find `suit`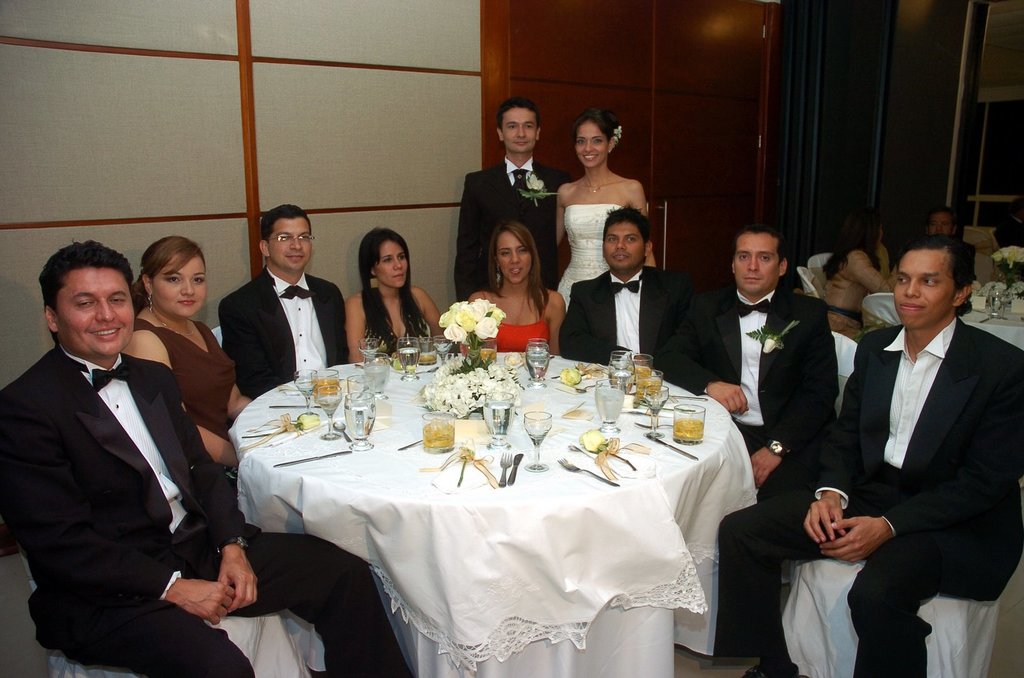
[220,264,352,402]
